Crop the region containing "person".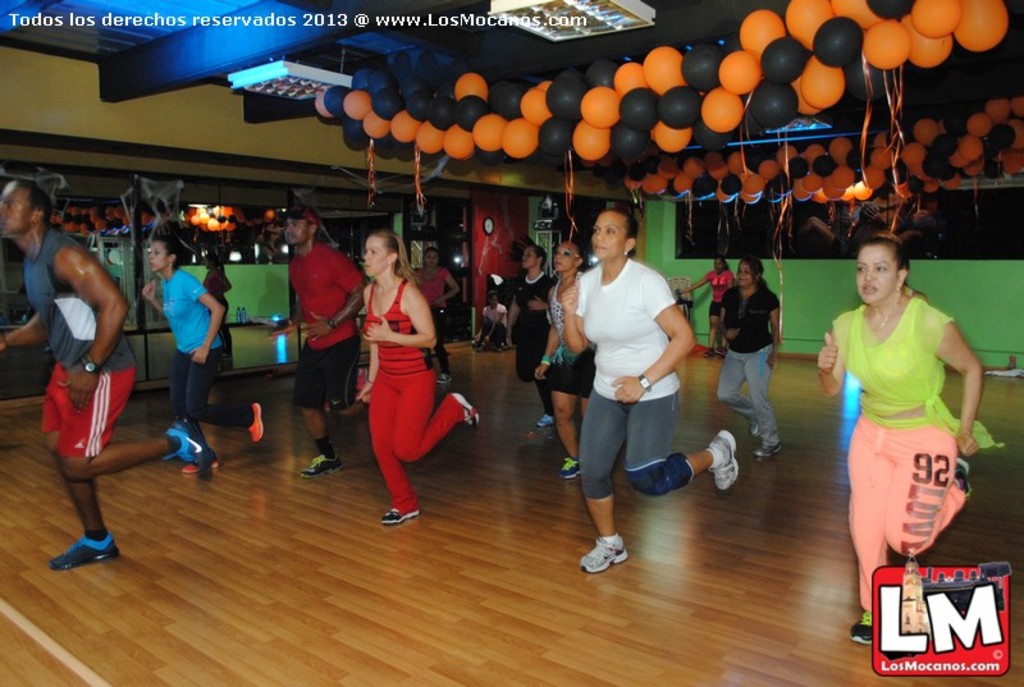
Crop region: (left=259, top=201, right=367, bottom=478).
